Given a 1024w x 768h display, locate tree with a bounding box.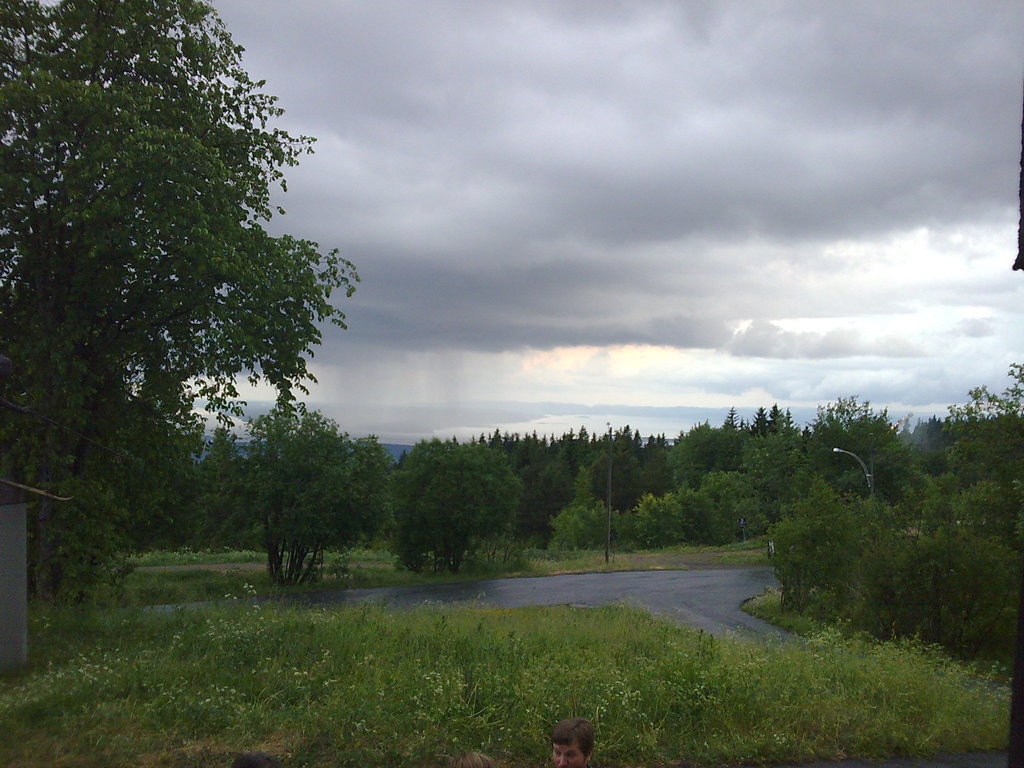
Located: x1=739 y1=428 x2=826 y2=520.
